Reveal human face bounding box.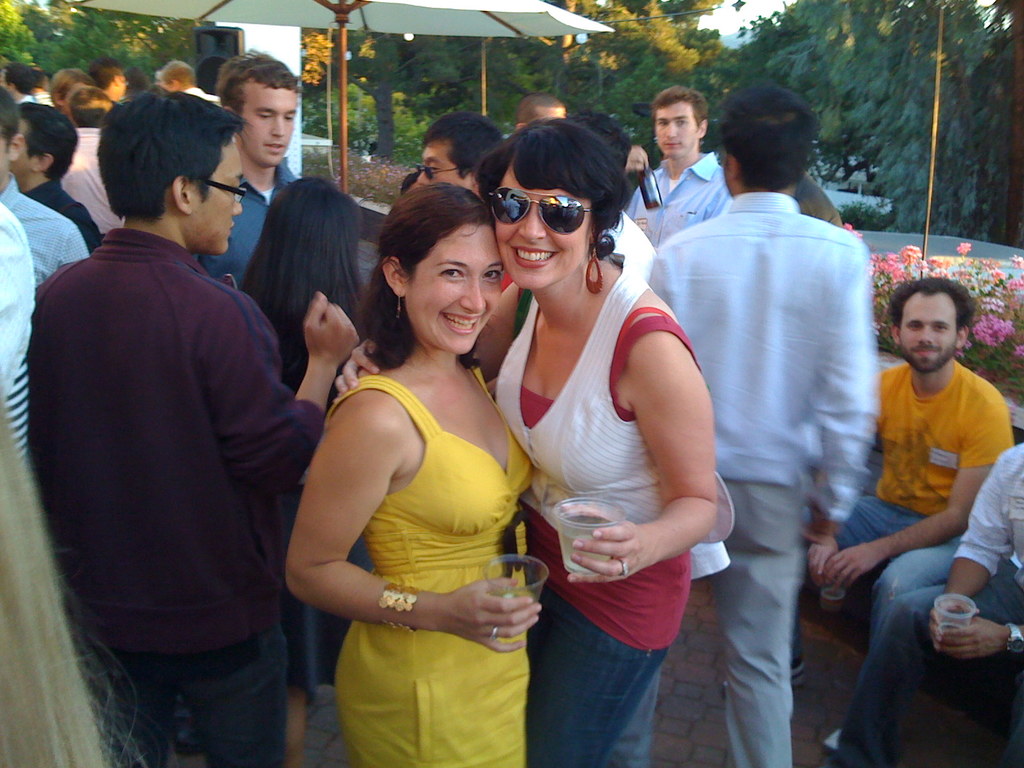
Revealed: left=235, top=88, right=296, bottom=177.
